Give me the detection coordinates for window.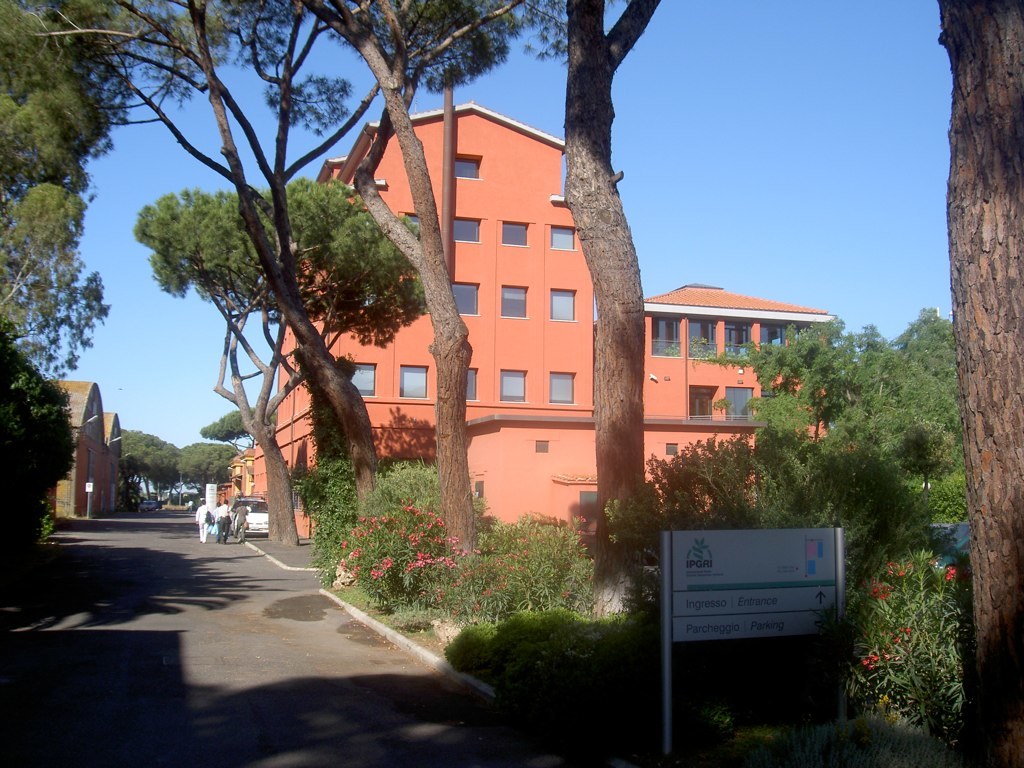
bbox=(396, 366, 428, 400).
